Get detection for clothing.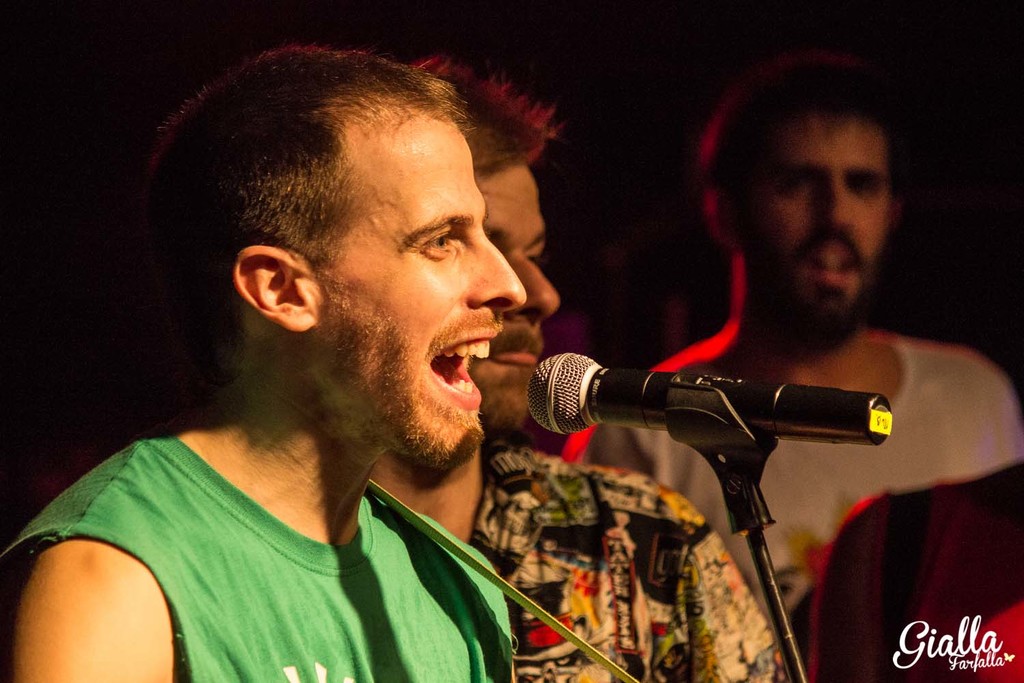
Detection: <region>474, 434, 790, 682</region>.
